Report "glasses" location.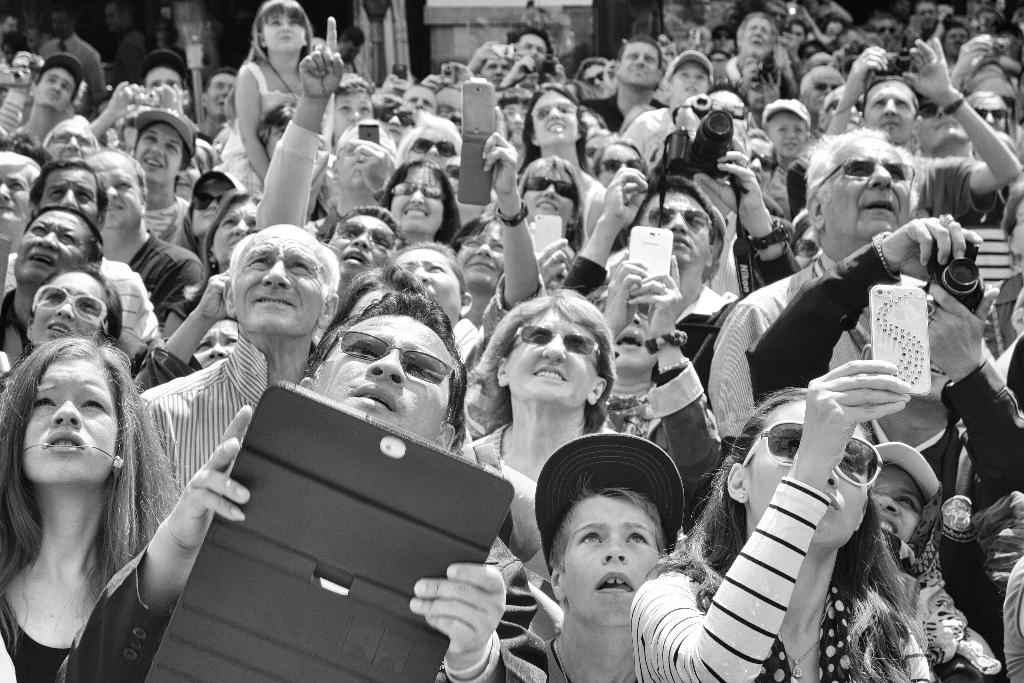
Report: locate(460, 233, 504, 259).
